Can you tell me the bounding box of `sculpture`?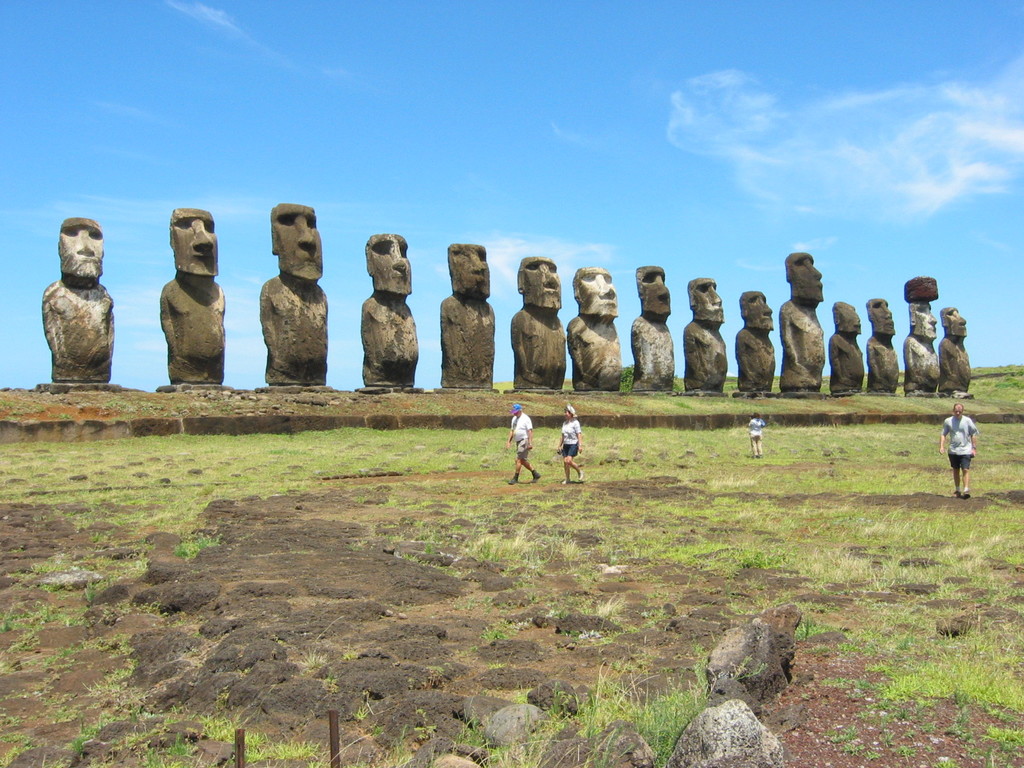
[900, 300, 941, 394].
